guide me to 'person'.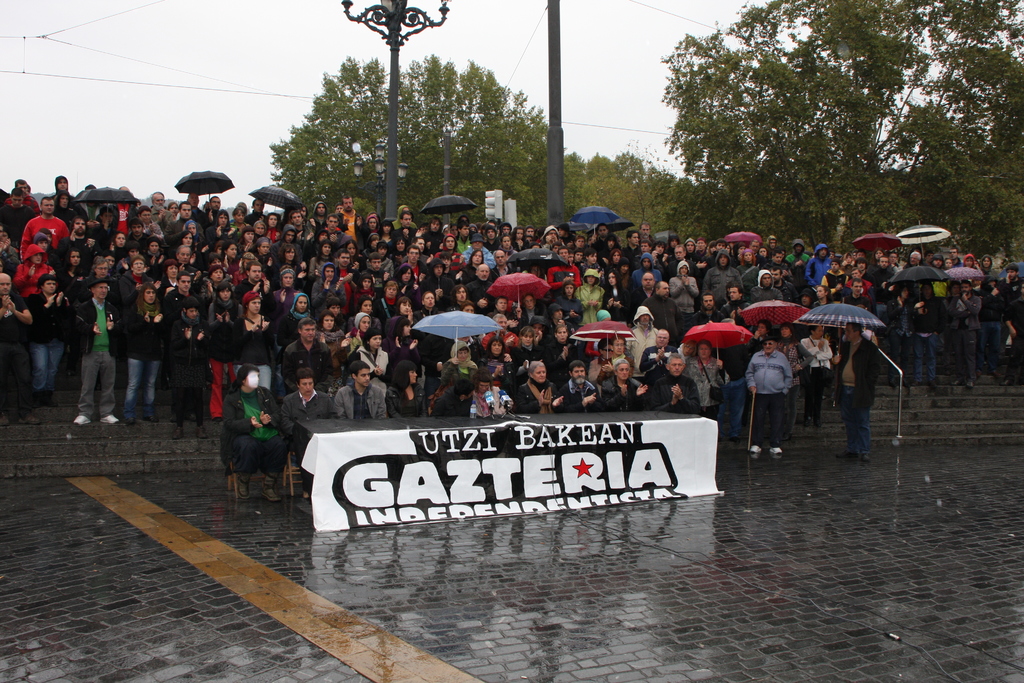
Guidance: bbox=(946, 288, 966, 379).
